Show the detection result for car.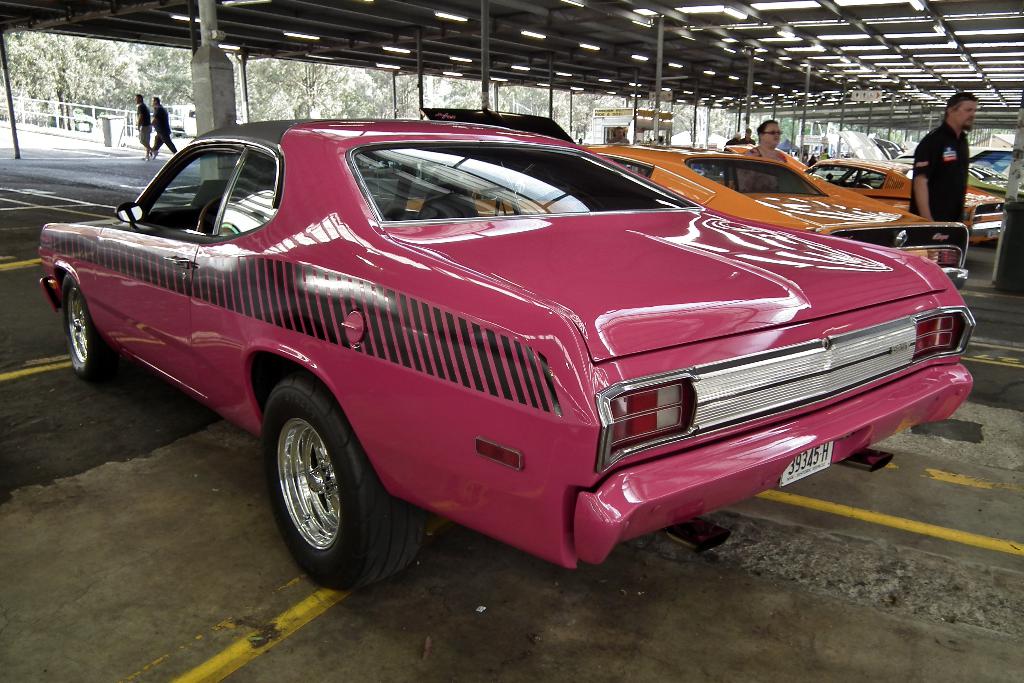
bbox=[402, 144, 972, 292].
